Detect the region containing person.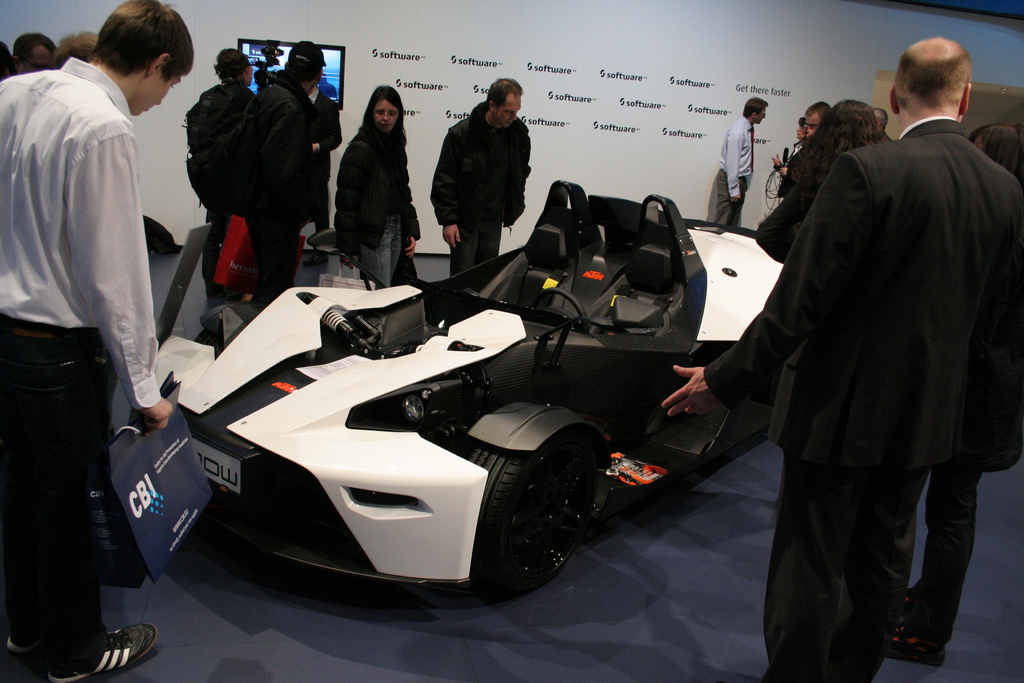
Rect(710, 100, 777, 229).
